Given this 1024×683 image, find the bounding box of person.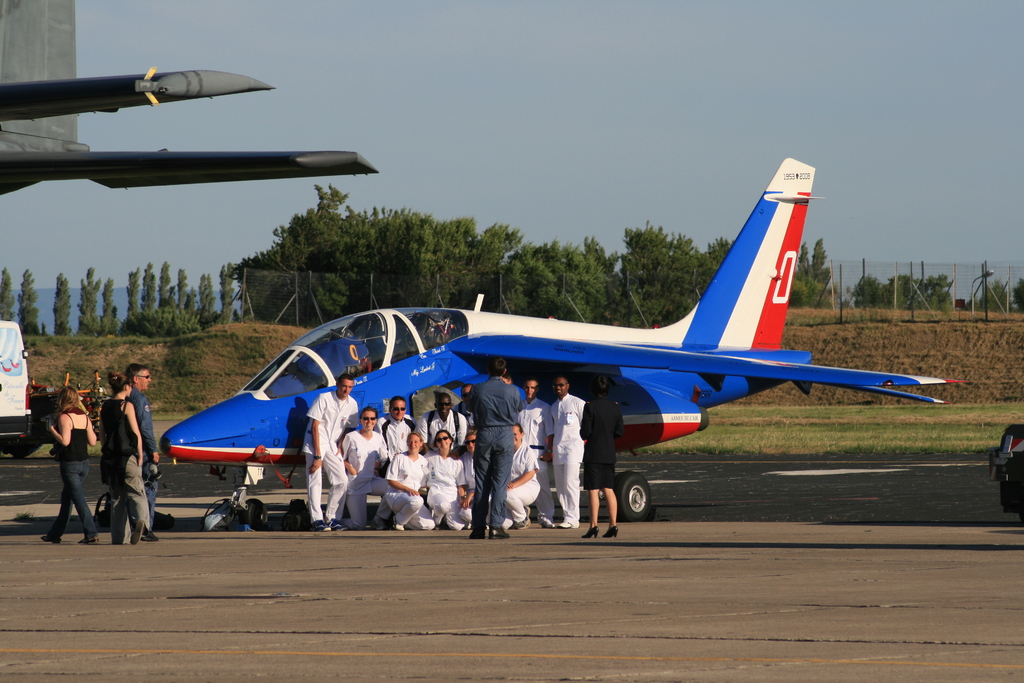
(x1=119, y1=363, x2=166, y2=538).
